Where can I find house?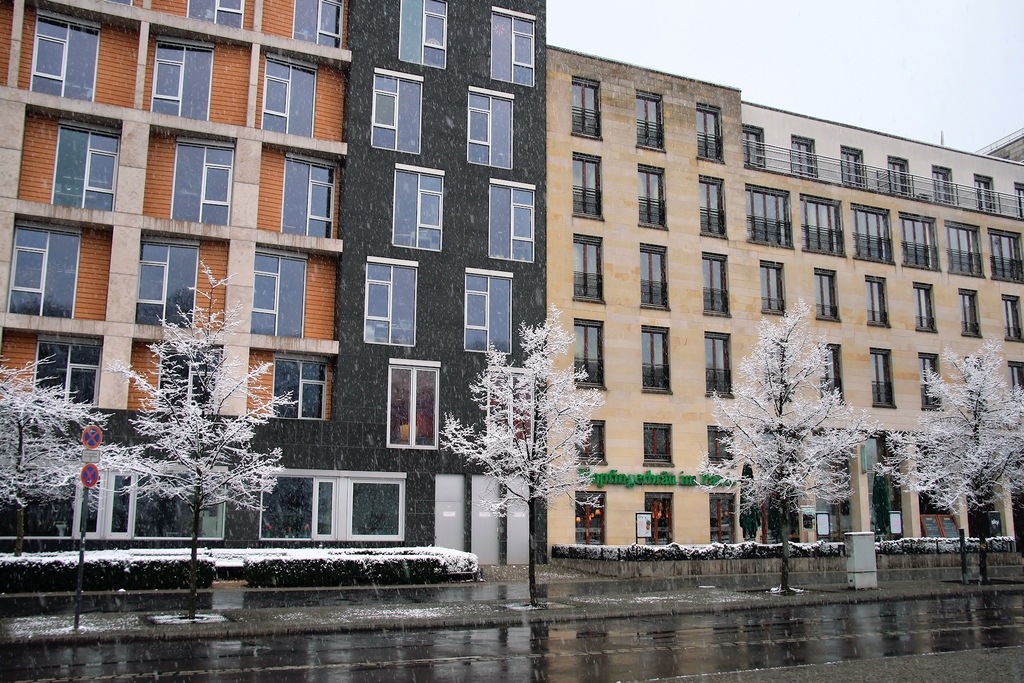
You can find it at (766, 161, 1023, 547).
